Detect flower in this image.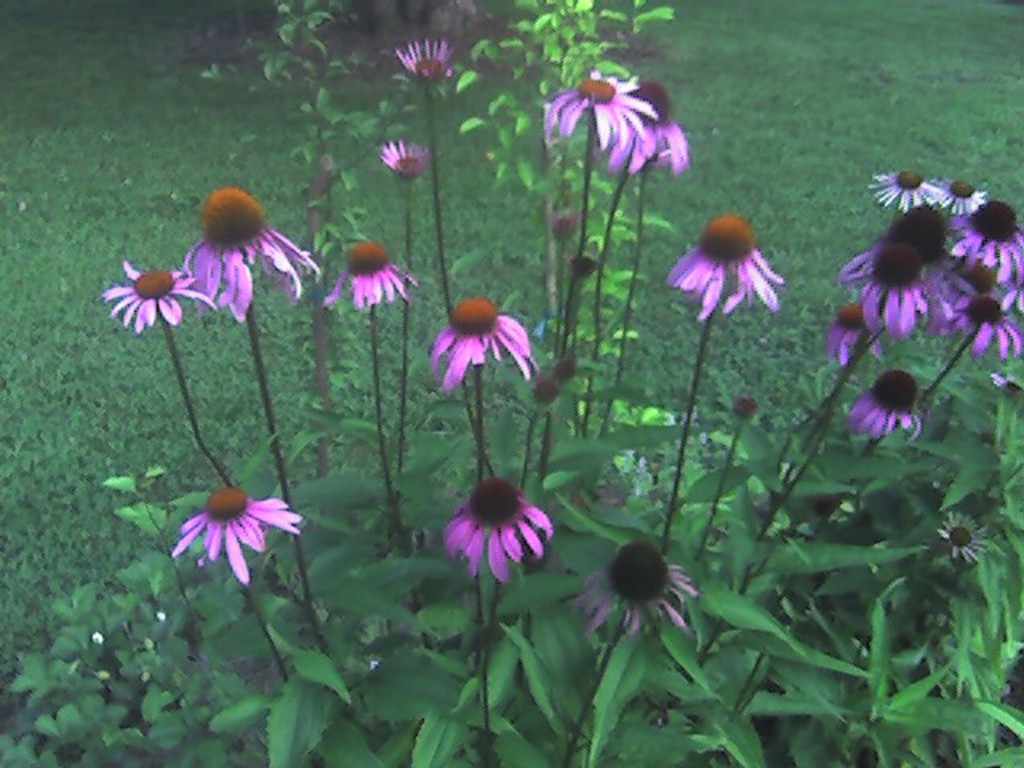
Detection: <region>568, 541, 701, 640</region>.
